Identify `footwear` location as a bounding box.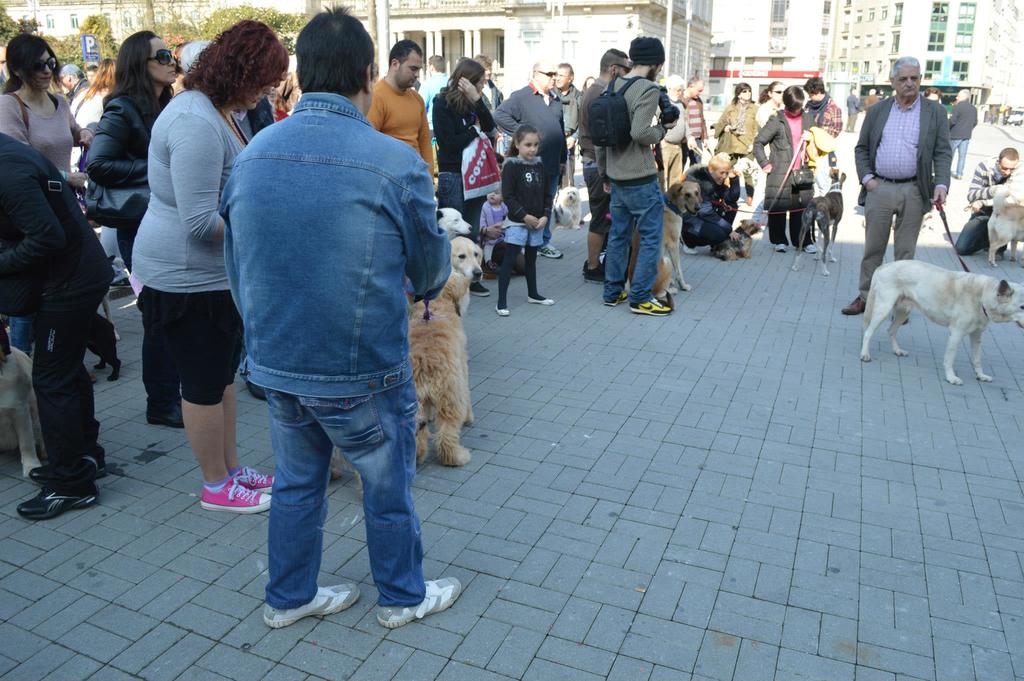
left=583, top=261, right=604, bottom=284.
